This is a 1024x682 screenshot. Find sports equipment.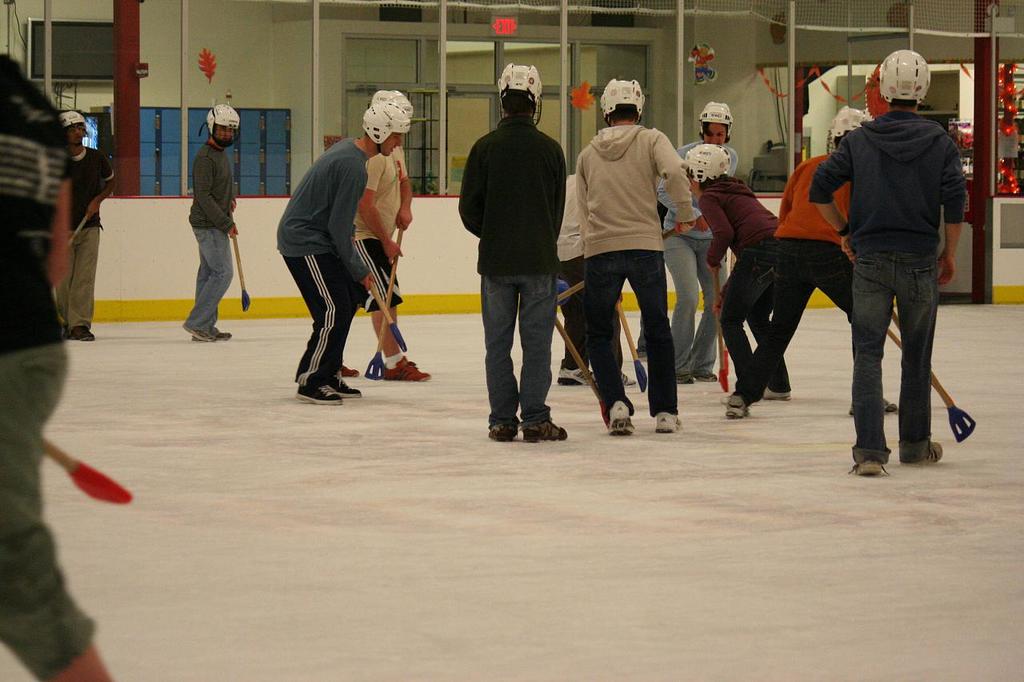
Bounding box: <box>362,101,412,162</box>.
